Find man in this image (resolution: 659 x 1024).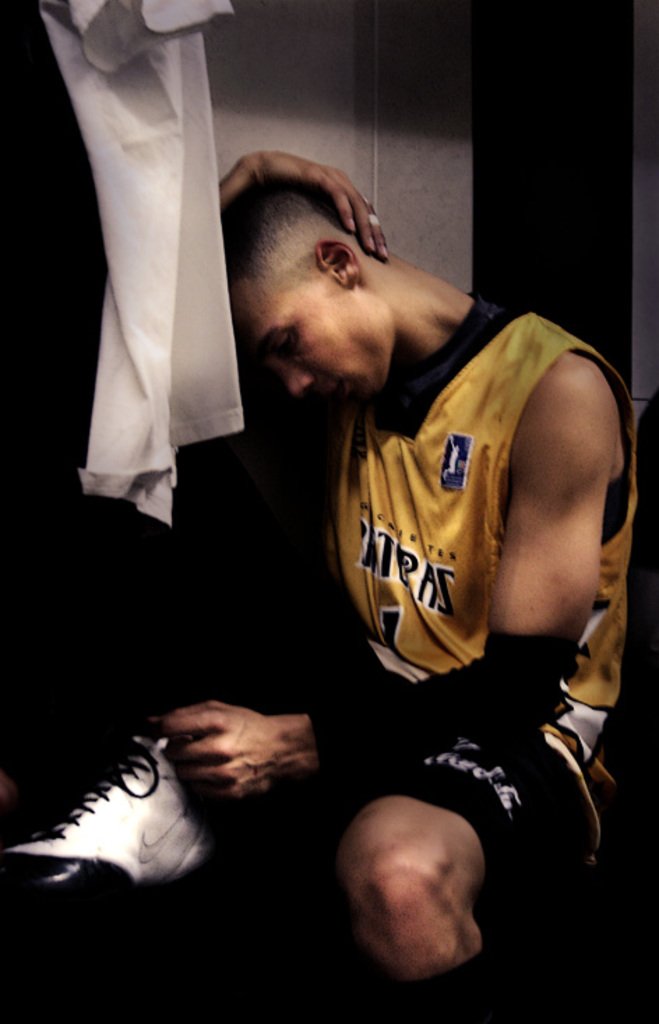
(68,147,617,940).
